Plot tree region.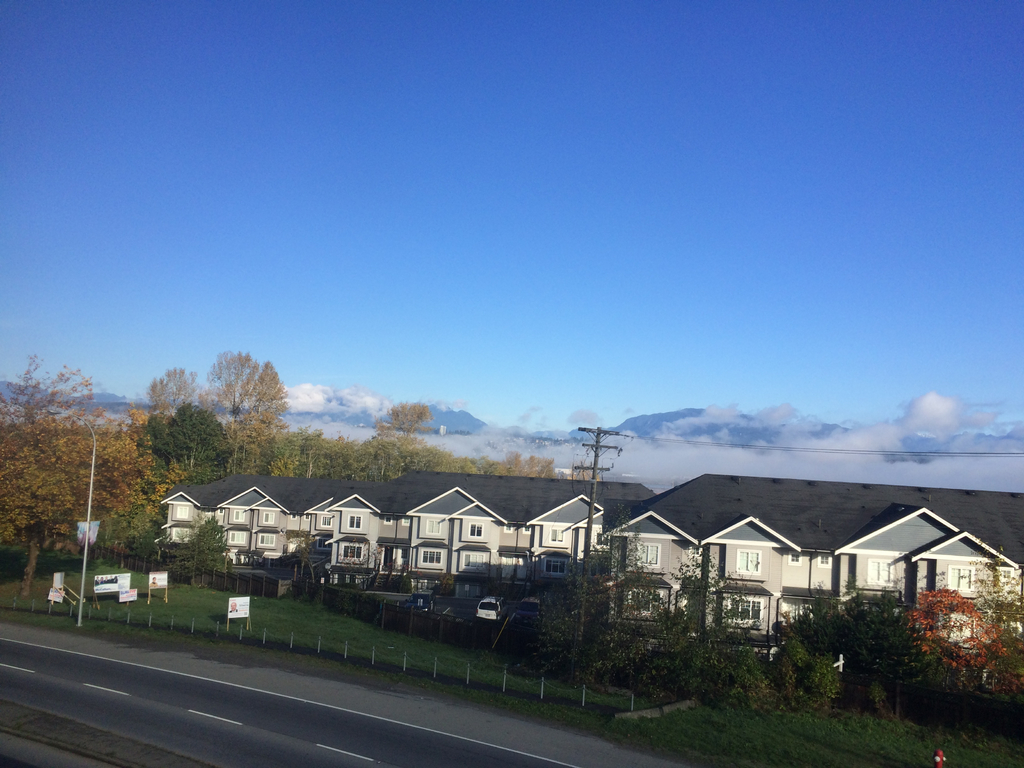
Plotted at x1=963 y1=549 x2=1023 y2=714.
